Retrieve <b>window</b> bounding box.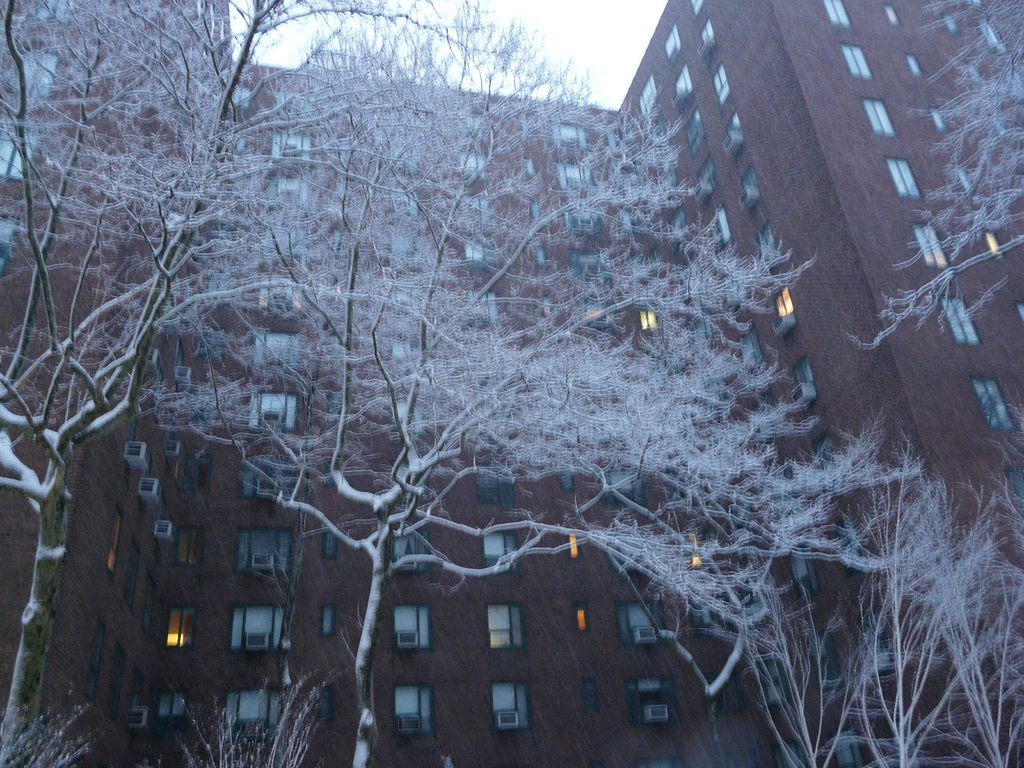
Bounding box: pyautogui.locateOnScreen(170, 525, 206, 570).
